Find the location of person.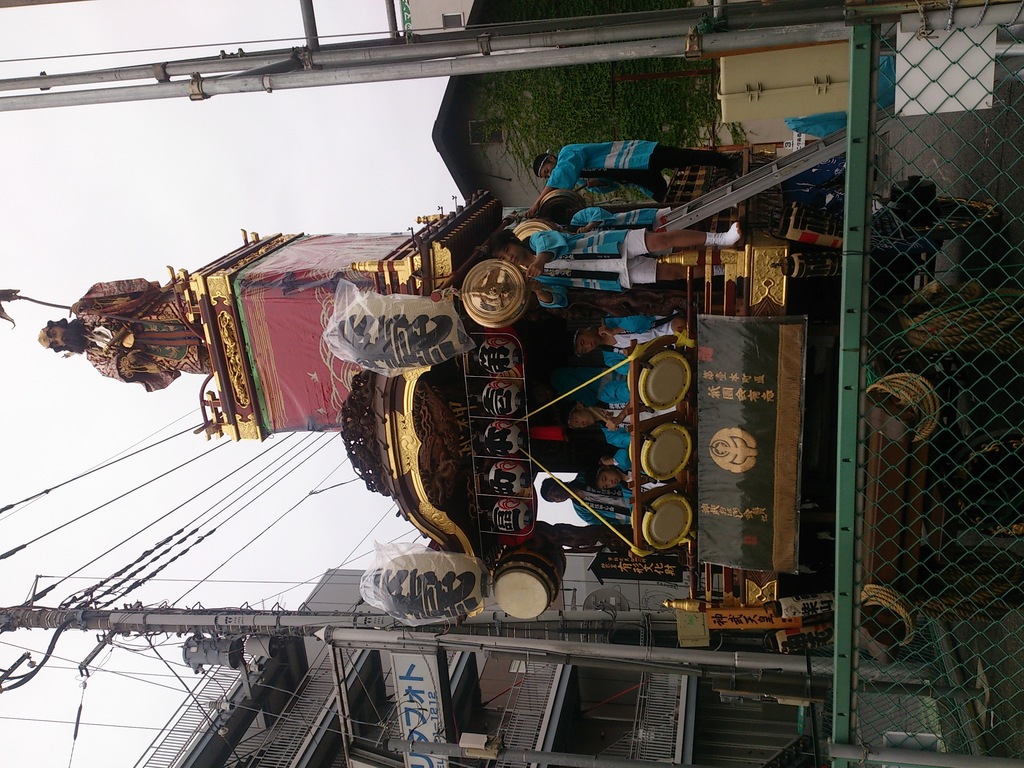
Location: locate(554, 206, 687, 254).
